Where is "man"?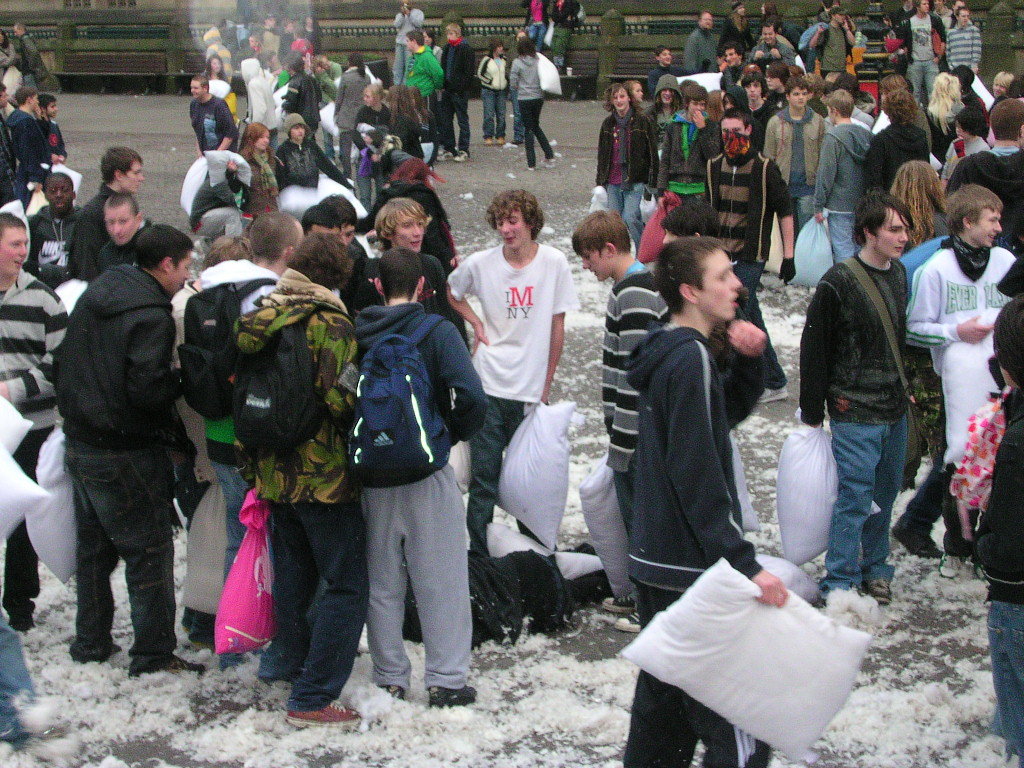
x1=795 y1=198 x2=914 y2=599.
